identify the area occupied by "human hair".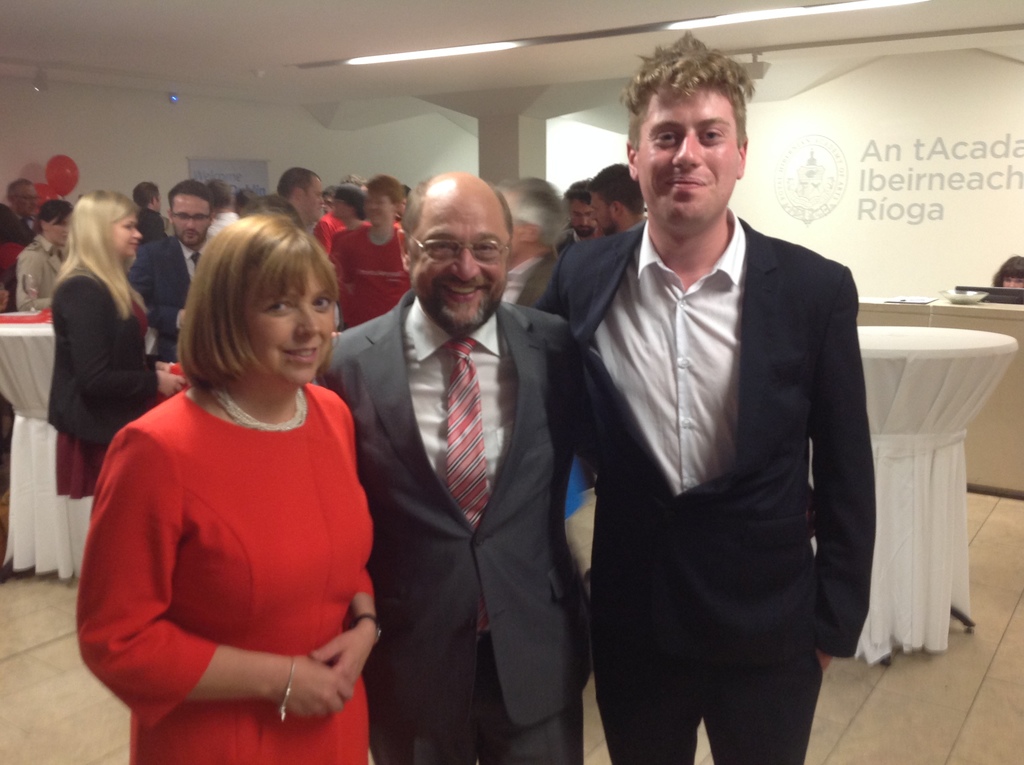
Area: x1=395 y1=177 x2=515 y2=260.
